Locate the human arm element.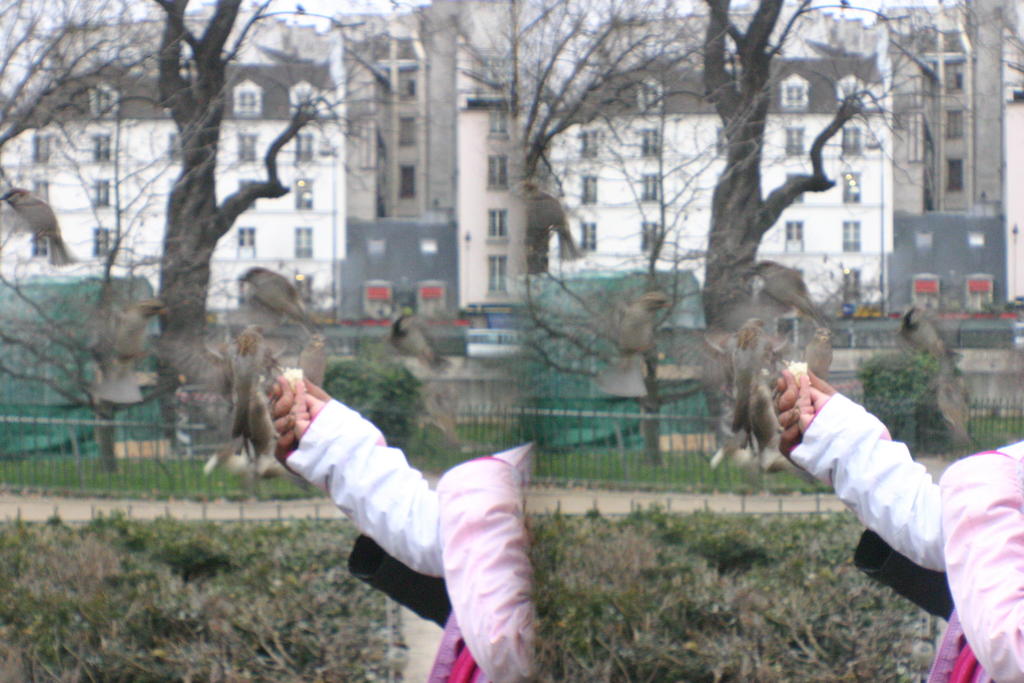
Element bbox: detection(268, 370, 333, 476).
